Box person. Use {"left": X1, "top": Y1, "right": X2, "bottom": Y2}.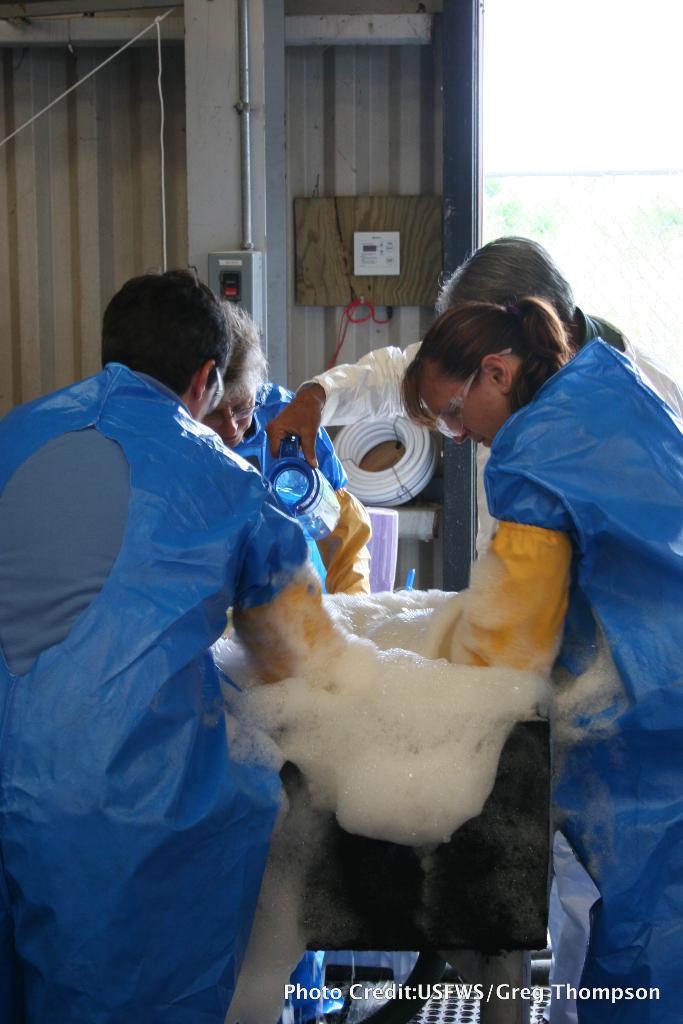
{"left": 192, "top": 292, "right": 370, "bottom": 600}.
